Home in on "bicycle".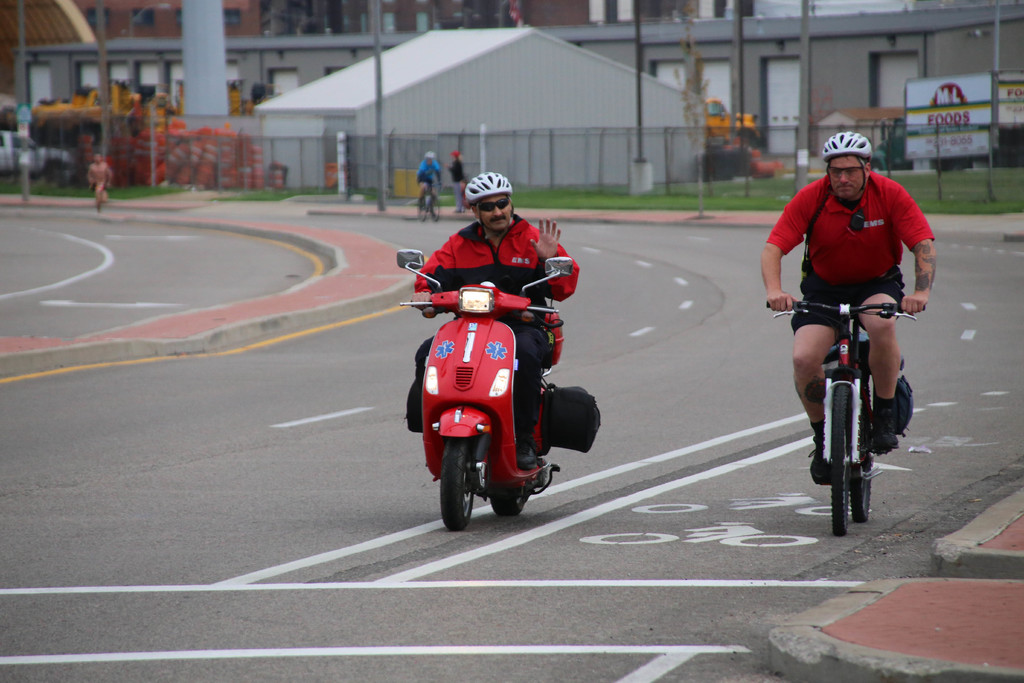
Homed in at bbox=(413, 189, 451, 218).
